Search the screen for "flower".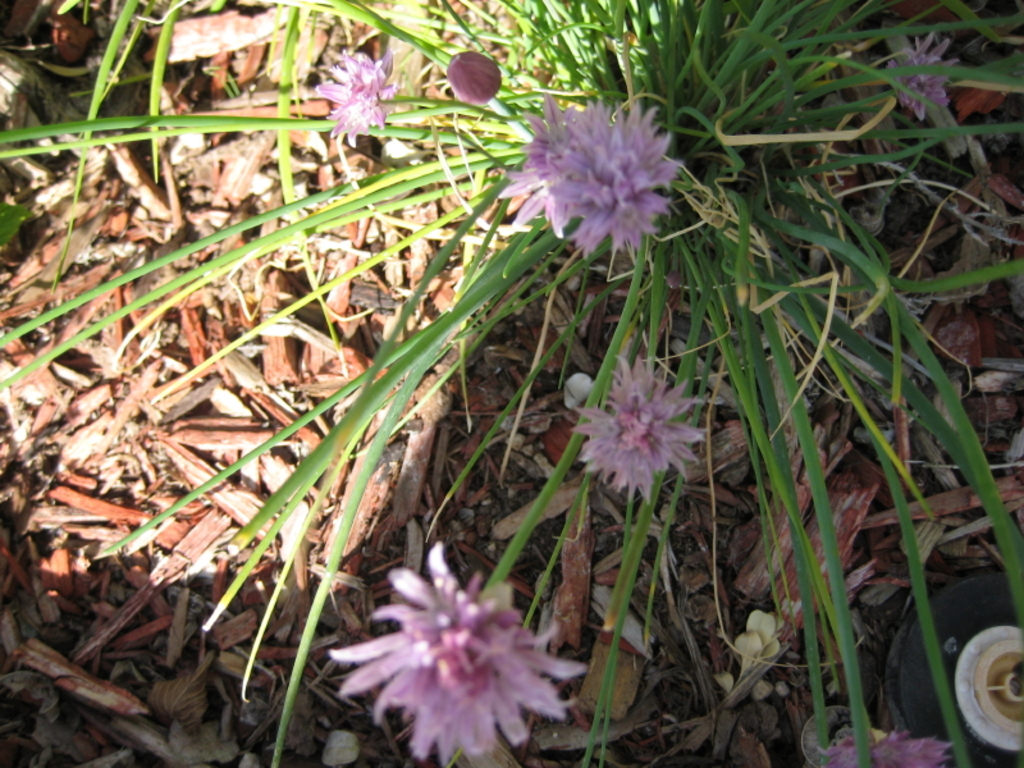
Found at crop(319, 544, 588, 760).
